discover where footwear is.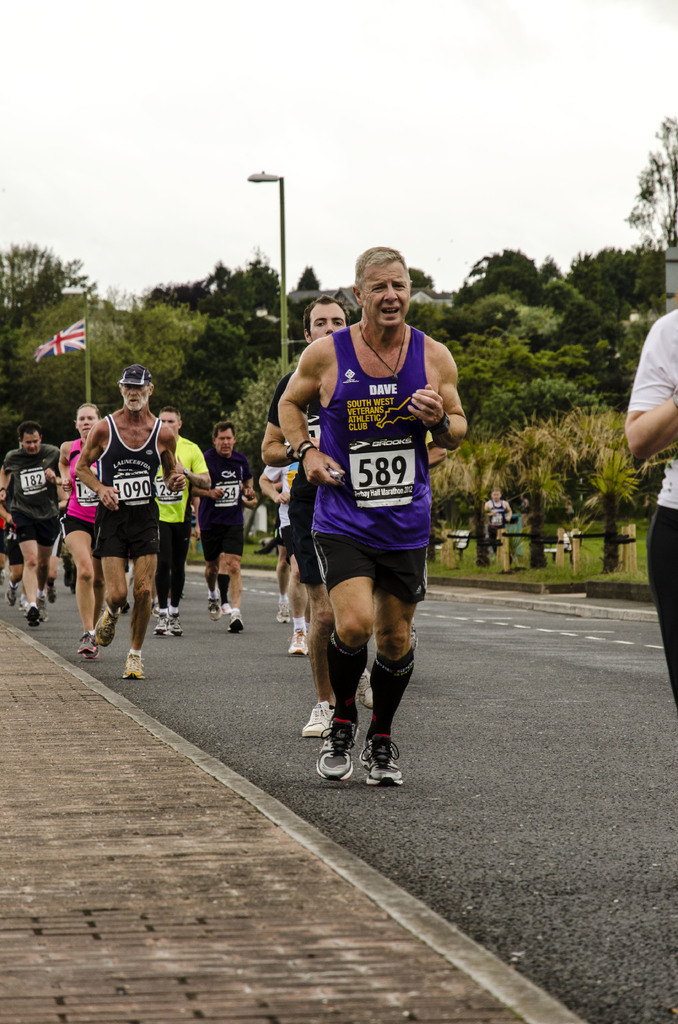
Discovered at <box>92,605,109,646</box>.
